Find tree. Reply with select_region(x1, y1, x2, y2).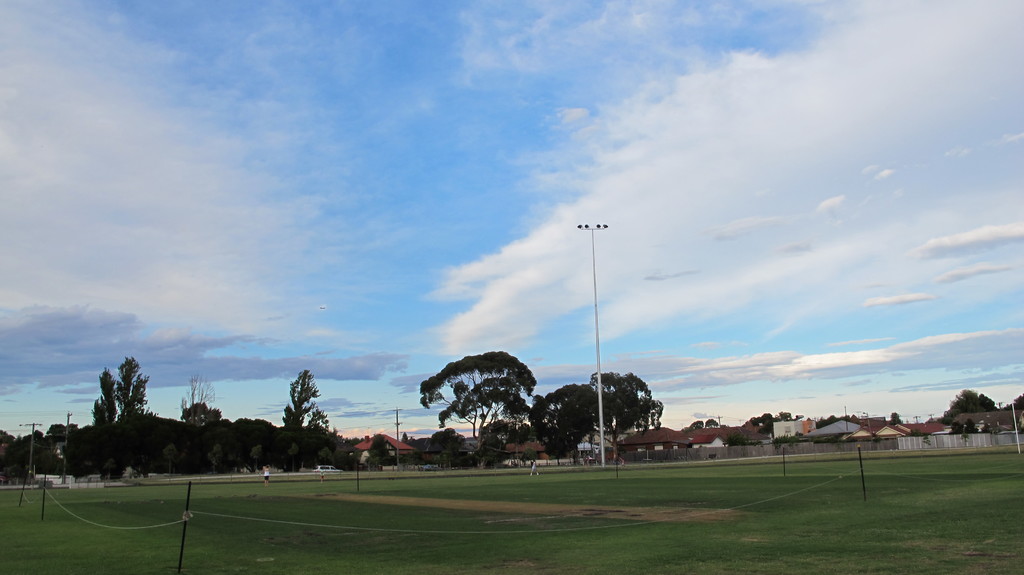
select_region(204, 444, 220, 472).
